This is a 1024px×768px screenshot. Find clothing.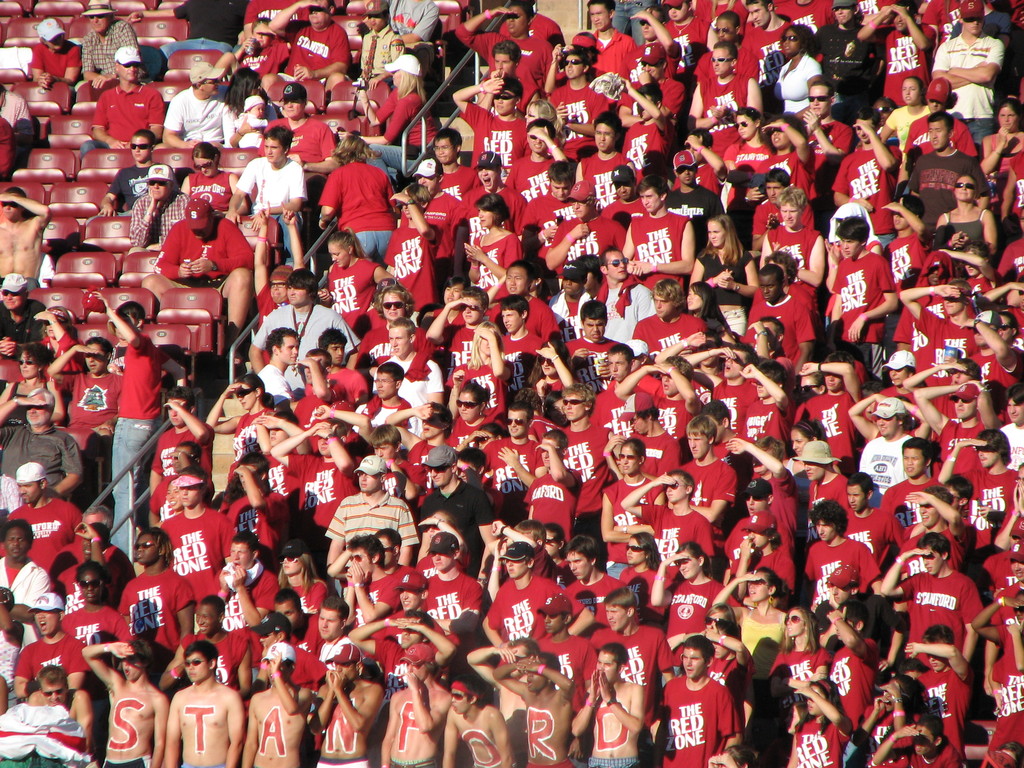
Bounding box: [618,559,668,612].
